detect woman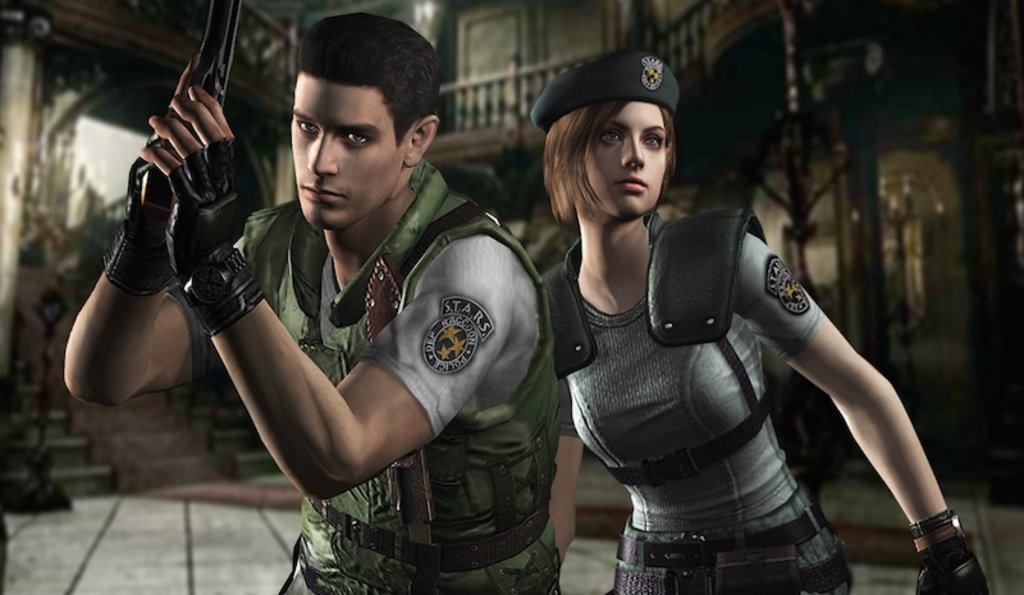
434 77 948 594
